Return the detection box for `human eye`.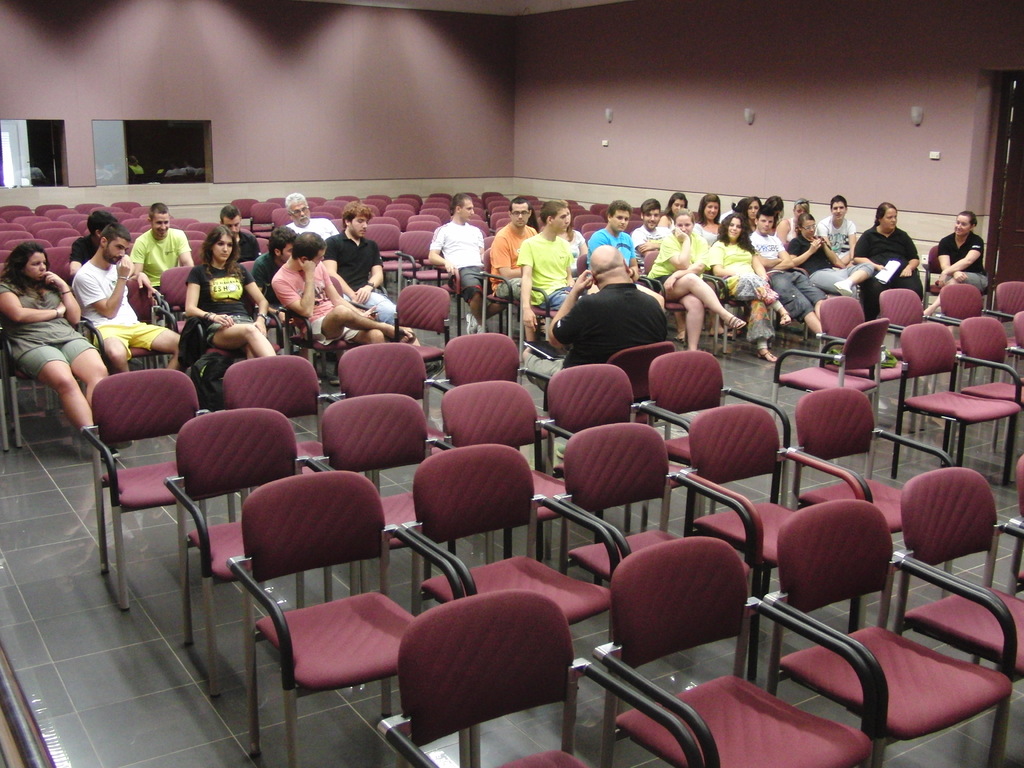
(left=895, top=216, right=898, bottom=219).
